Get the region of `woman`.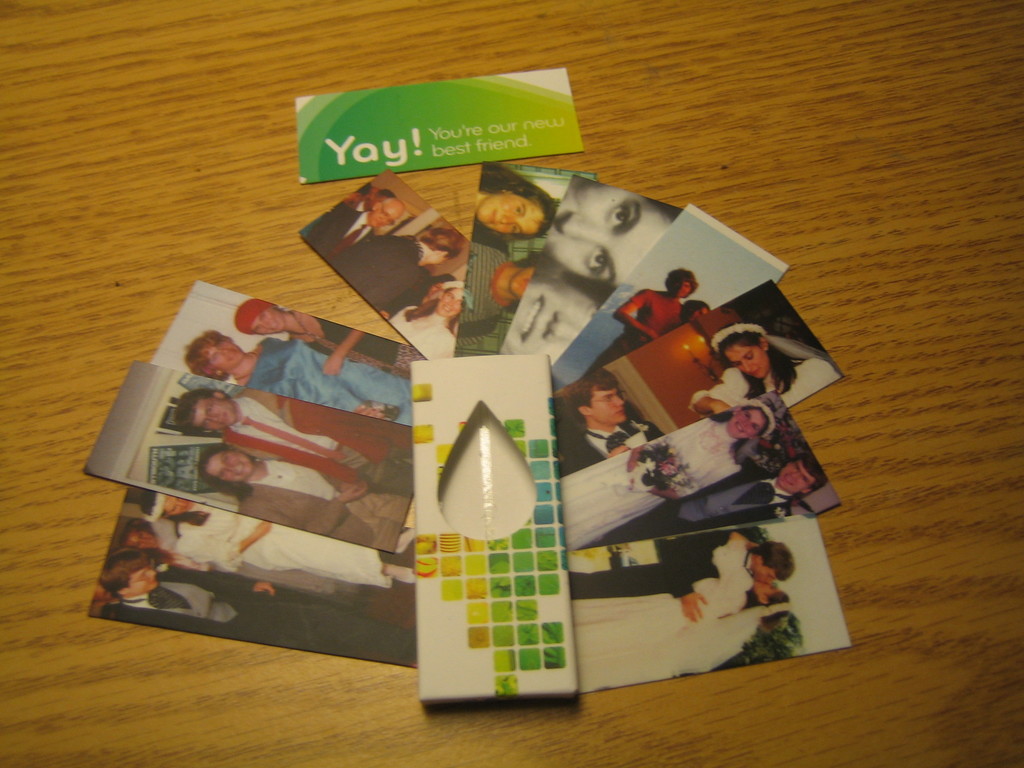
[222, 298, 413, 391].
